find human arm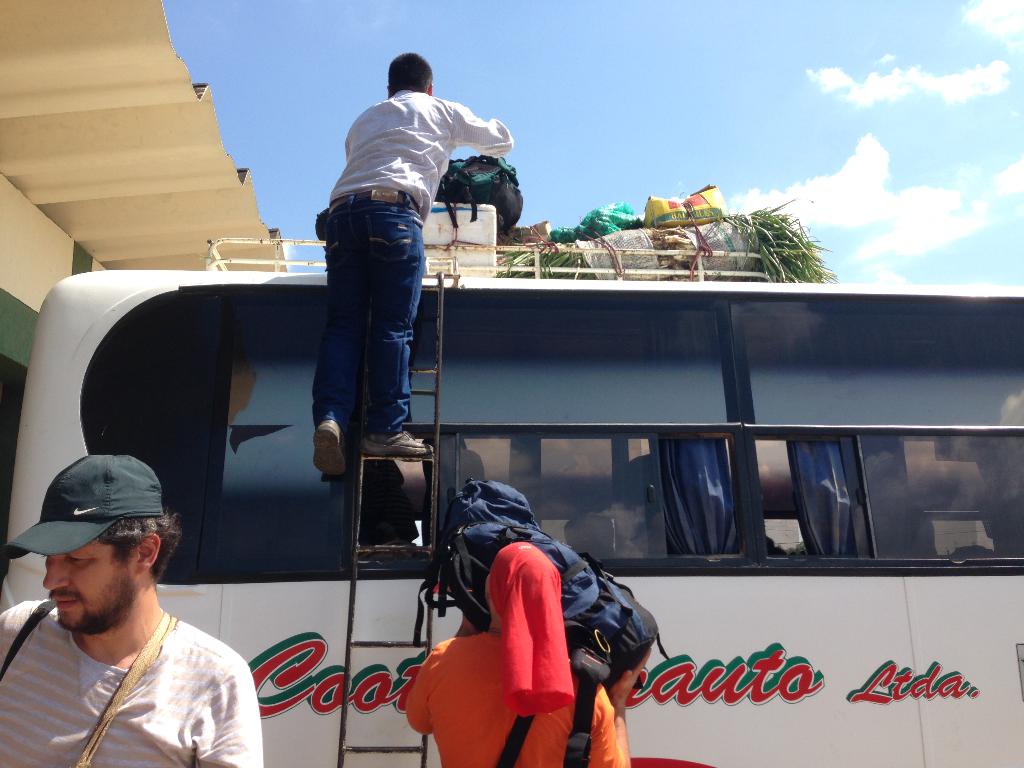
{"left": 597, "top": 650, "right": 655, "bottom": 767}
